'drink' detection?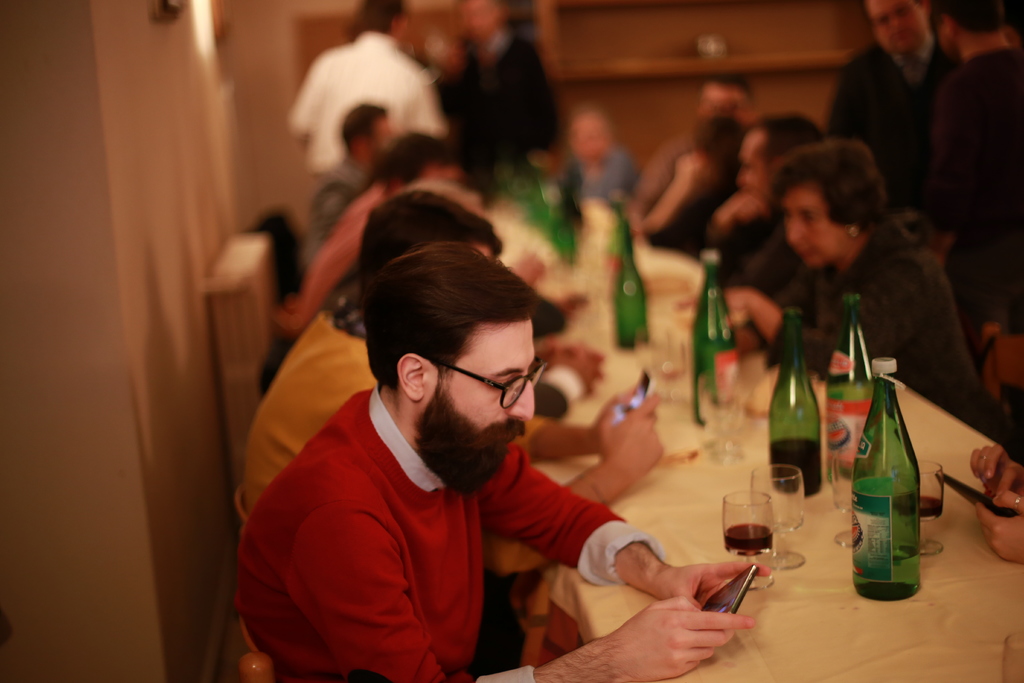
723, 526, 772, 559
